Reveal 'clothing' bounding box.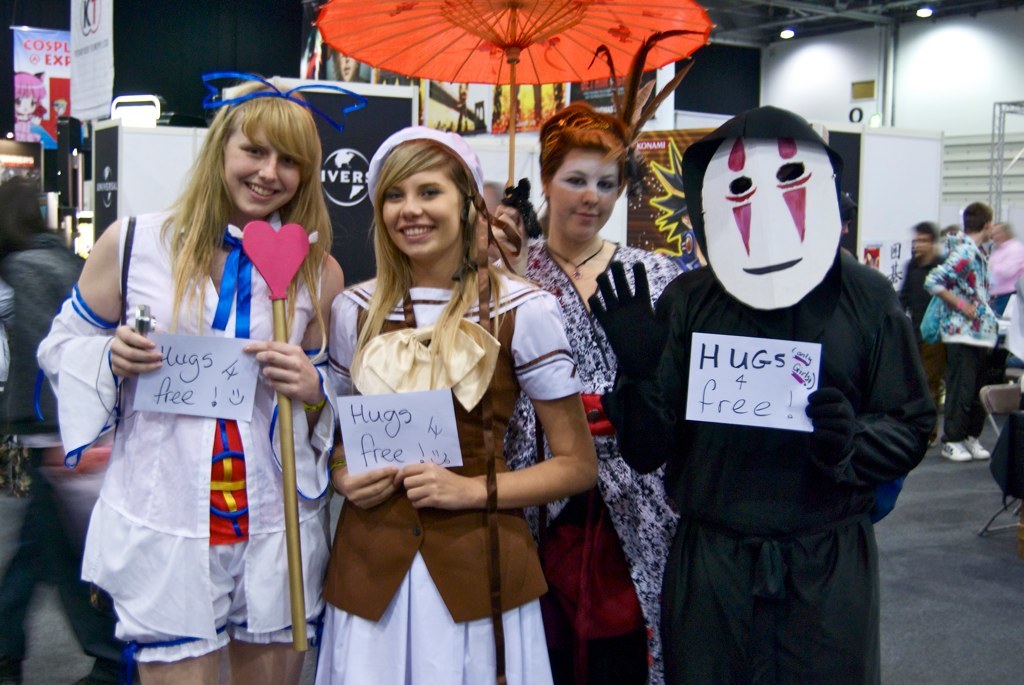
Revealed: {"left": 925, "top": 228, "right": 1000, "bottom": 438}.
